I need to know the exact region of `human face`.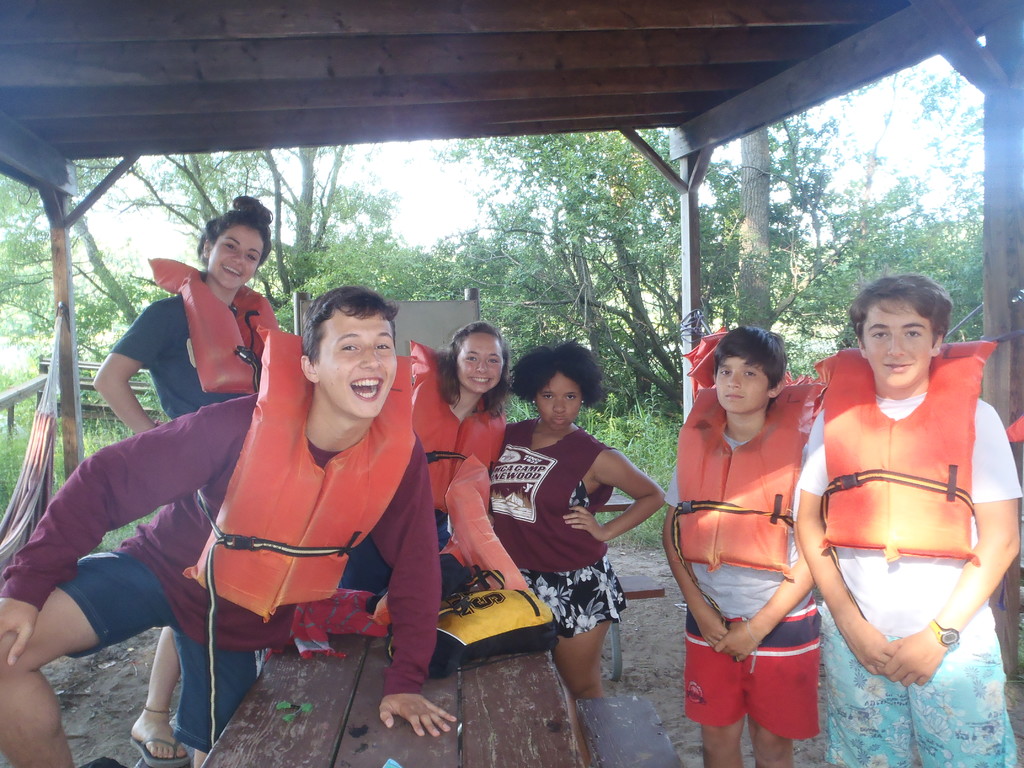
Region: <region>321, 303, 404, 415</region>.
